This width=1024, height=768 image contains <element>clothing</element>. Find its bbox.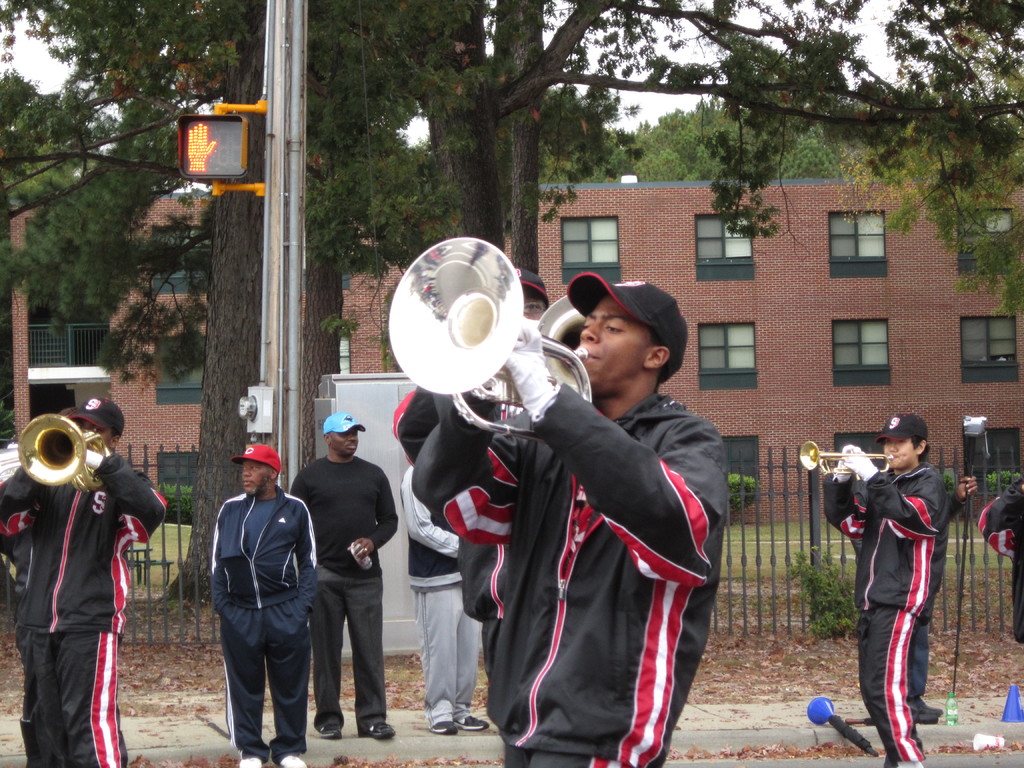
284/457/401/725.
